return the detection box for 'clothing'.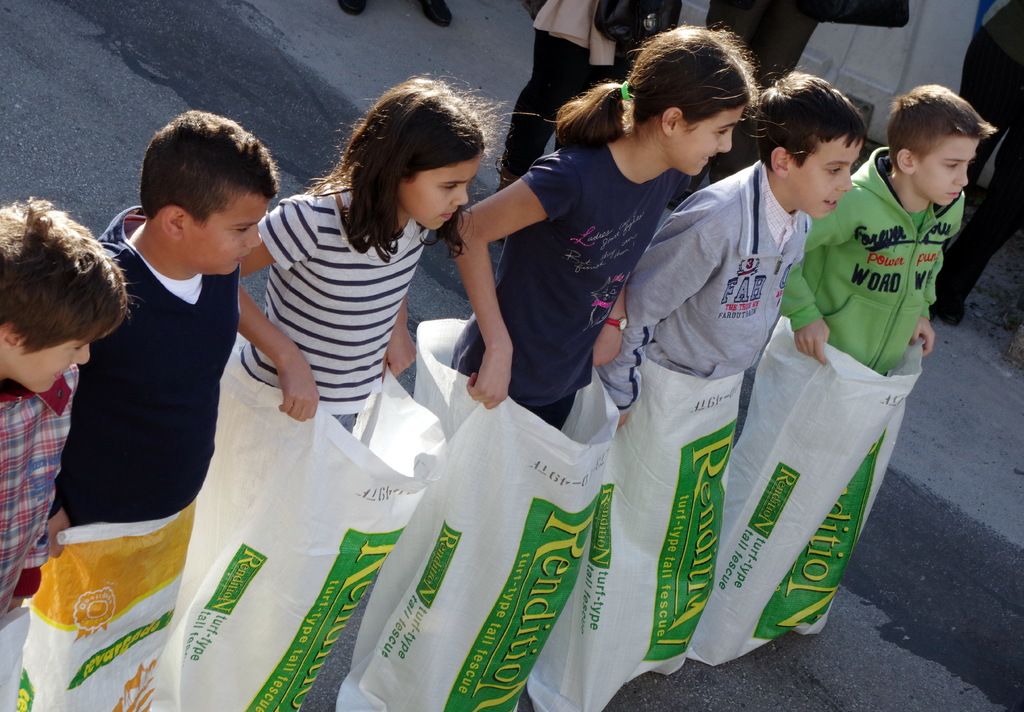
l=591, t=161, r=817, b=410.
